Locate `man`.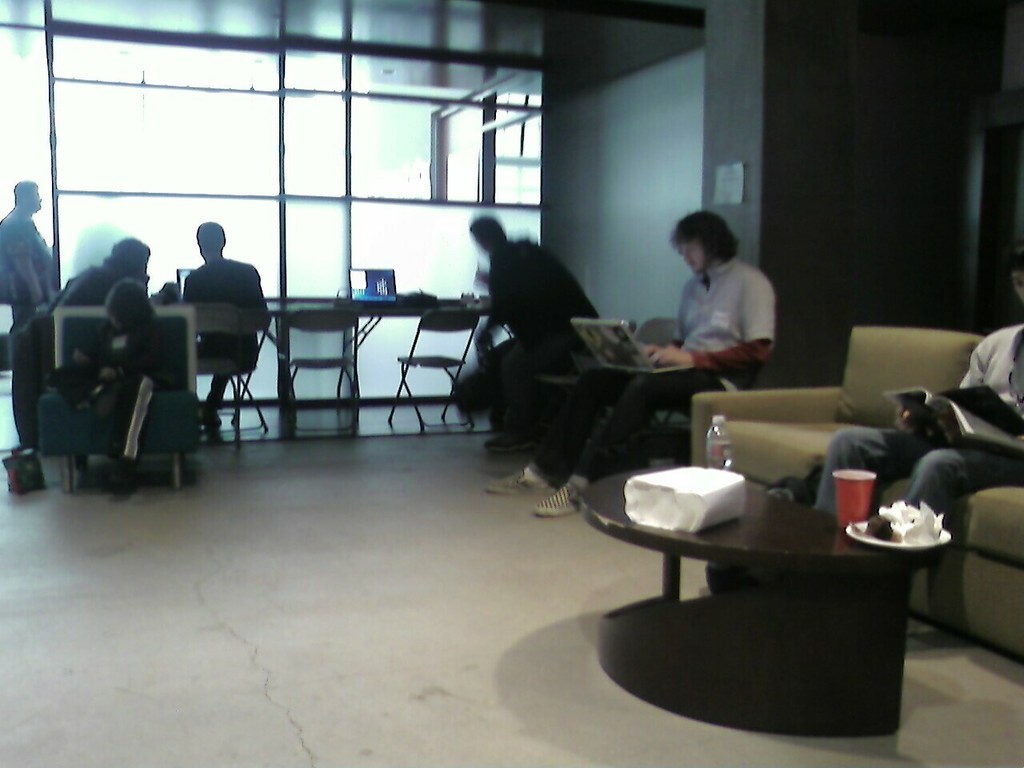
Bounding box: (x1=155, y1=222, x2=270, y2=434).
